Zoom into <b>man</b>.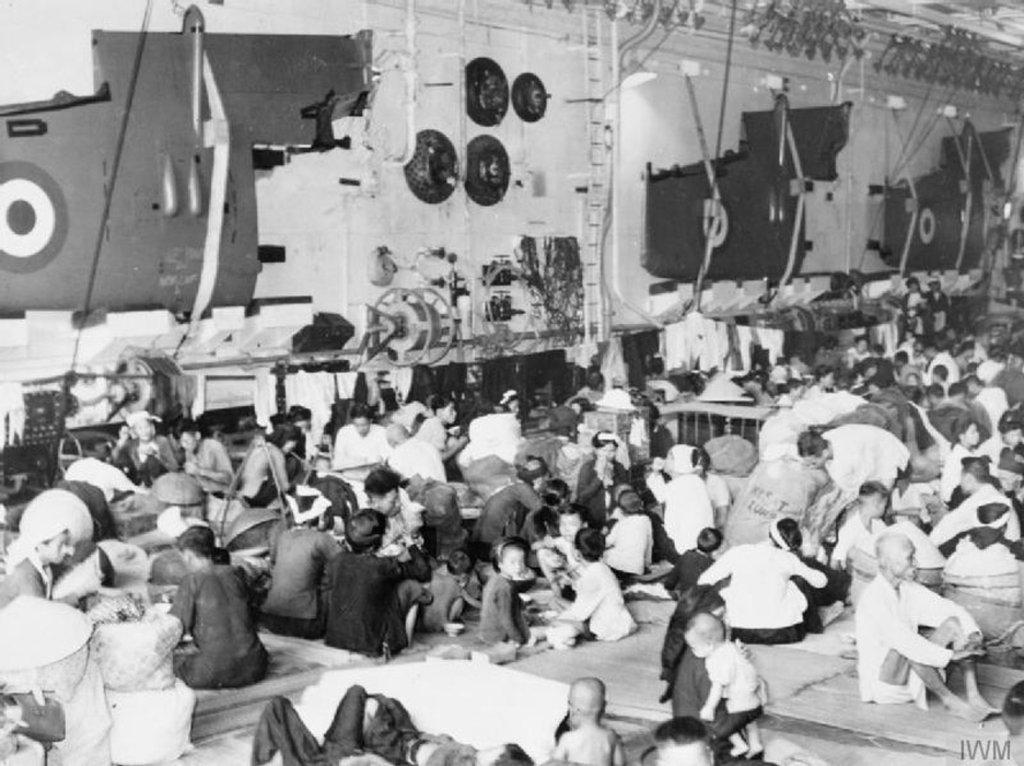
Zoom target: detection(854, 529, 1000, 720).
